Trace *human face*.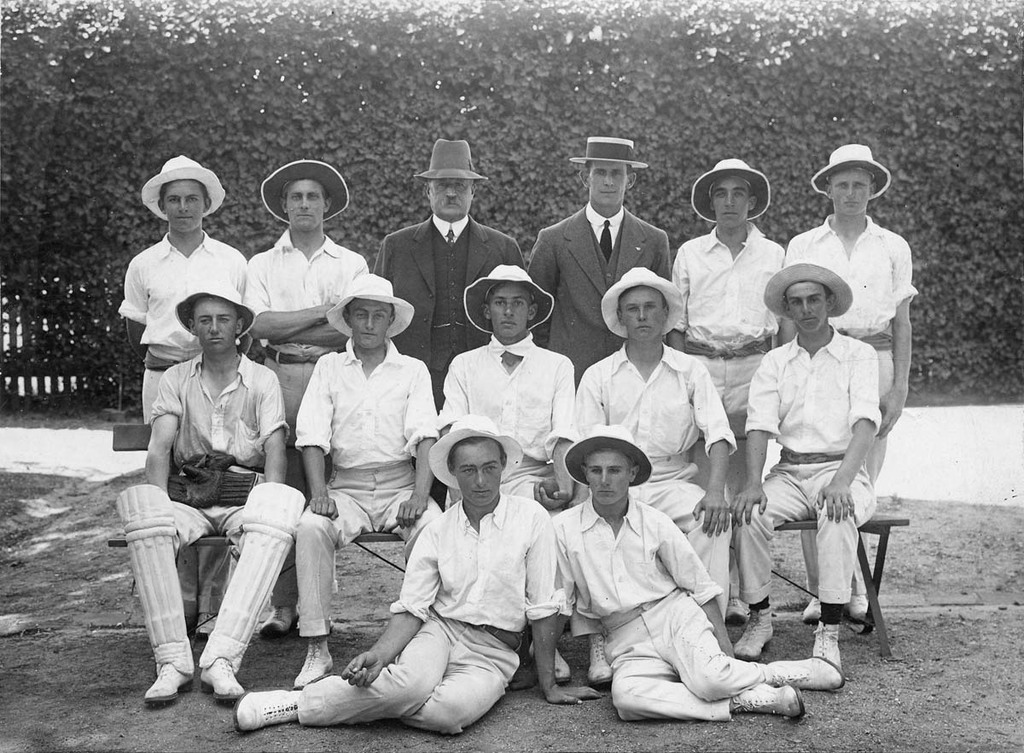
Traced to [x1=715, y1=175, x2=748, y2=228].
